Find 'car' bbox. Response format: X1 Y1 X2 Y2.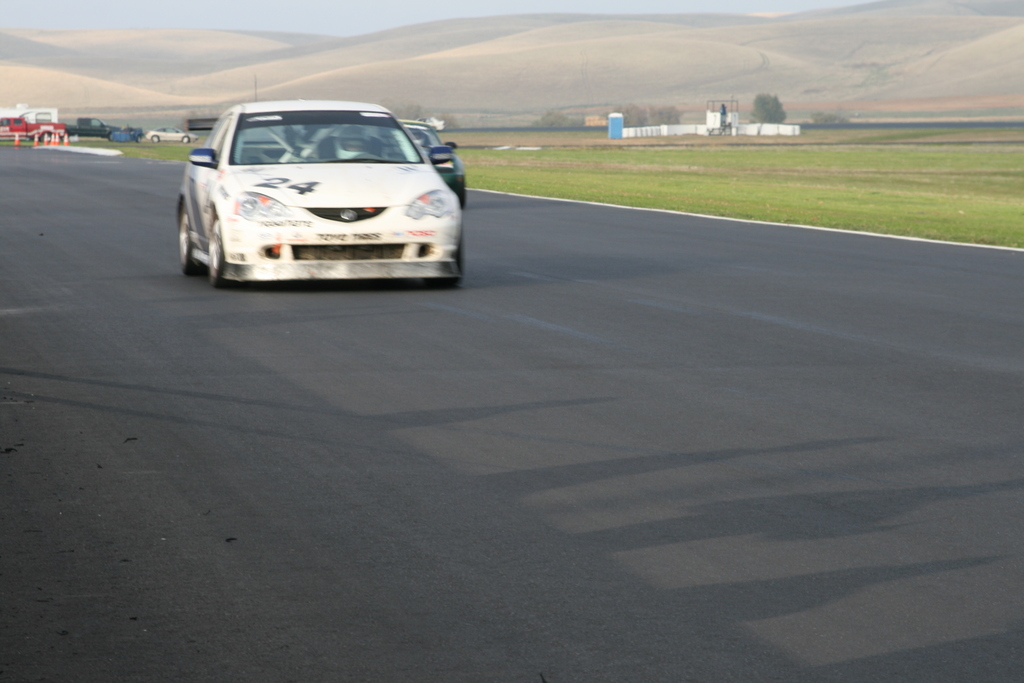
173 76 461 288.
